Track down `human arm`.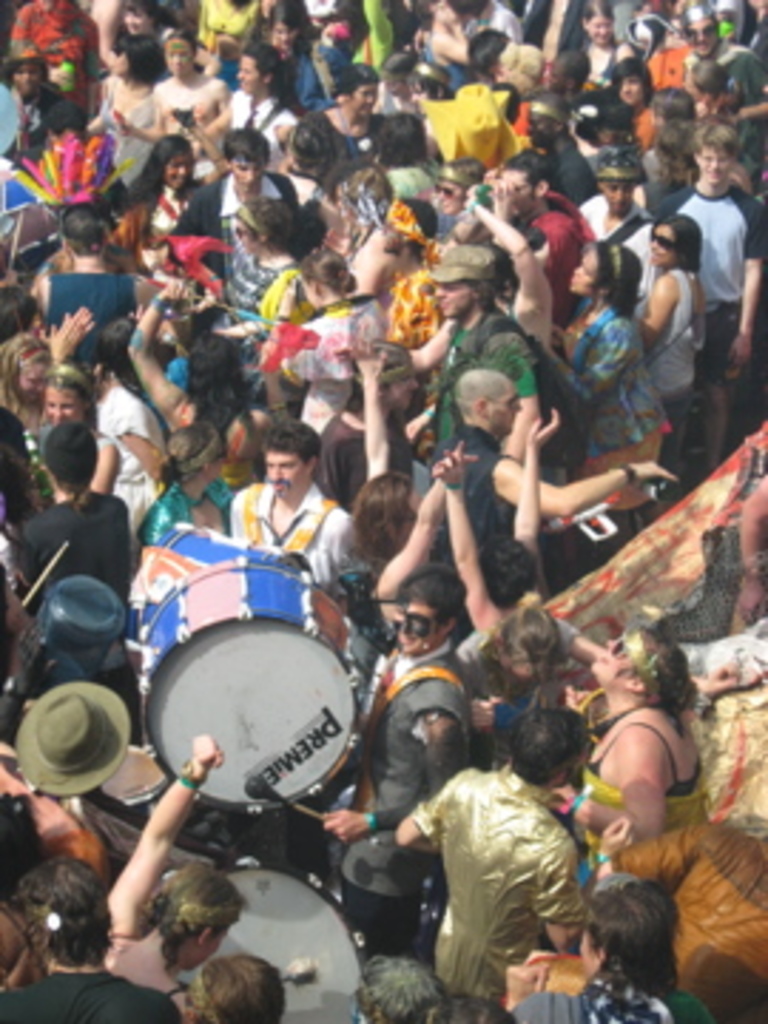
Tracked to box=[430, 23, 469, 63].
